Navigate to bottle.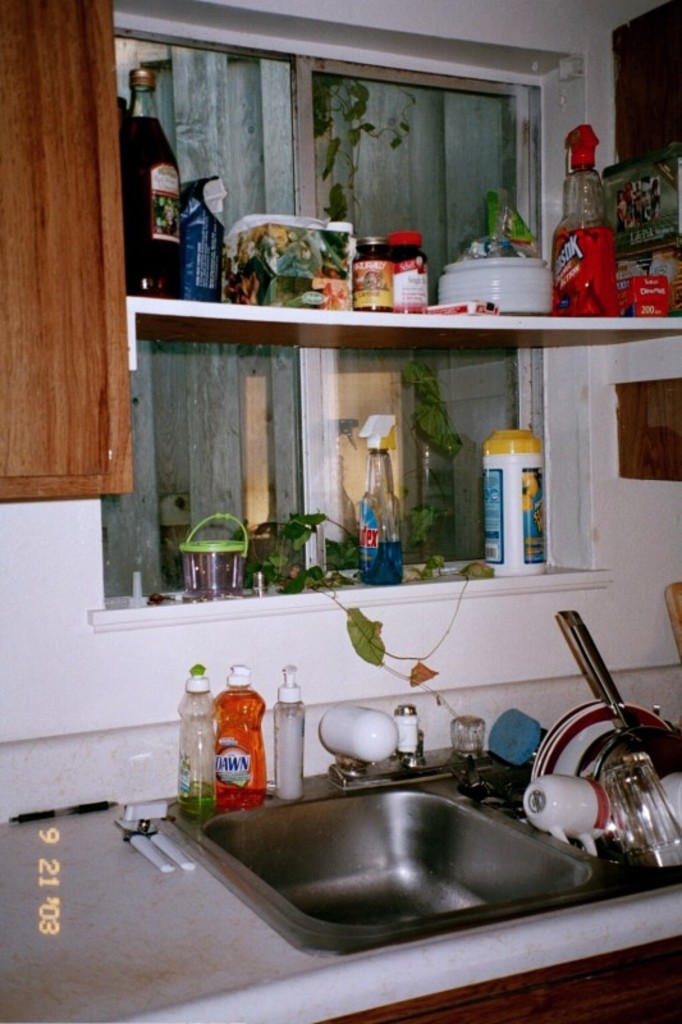
Navigation target: select_region(101, 64, 186, 302).
